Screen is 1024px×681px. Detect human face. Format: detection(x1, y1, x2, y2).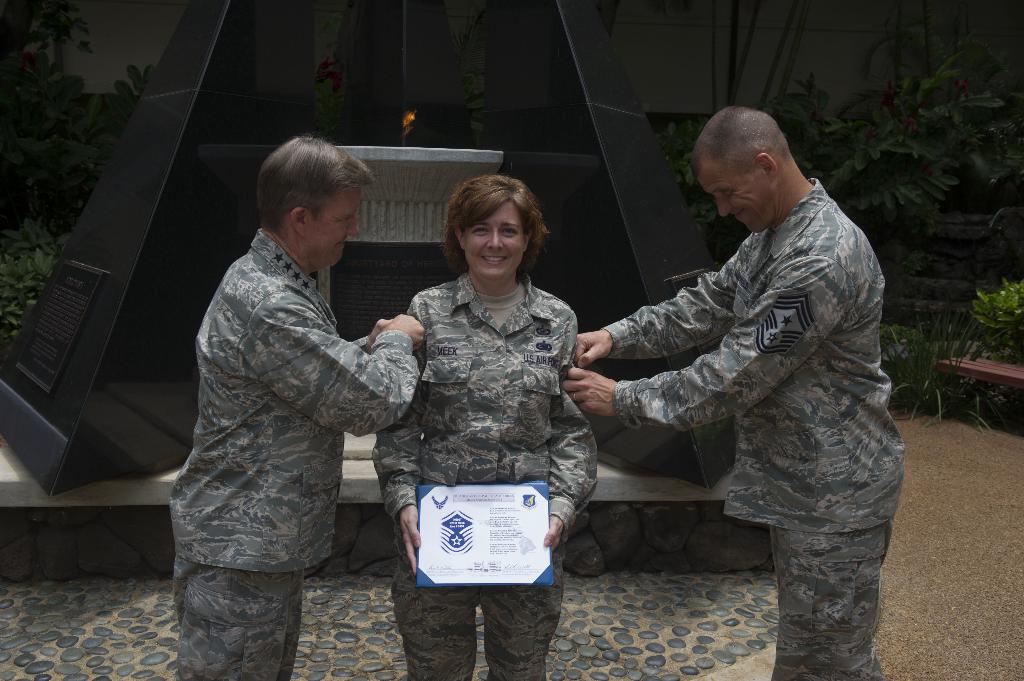
detection(467, 199, 527, 282).
